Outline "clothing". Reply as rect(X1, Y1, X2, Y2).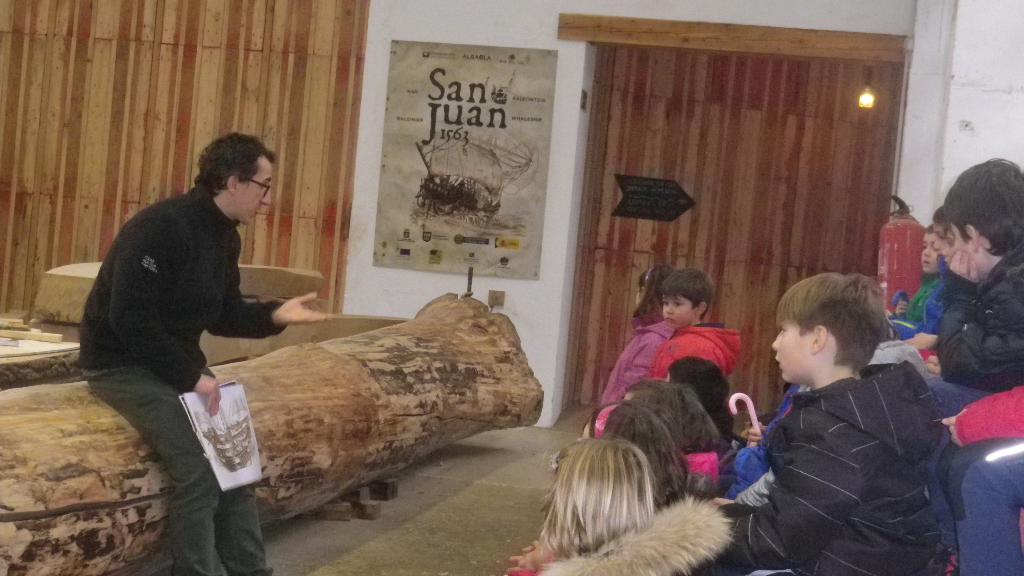
rect(72, 185, 286, 575).
